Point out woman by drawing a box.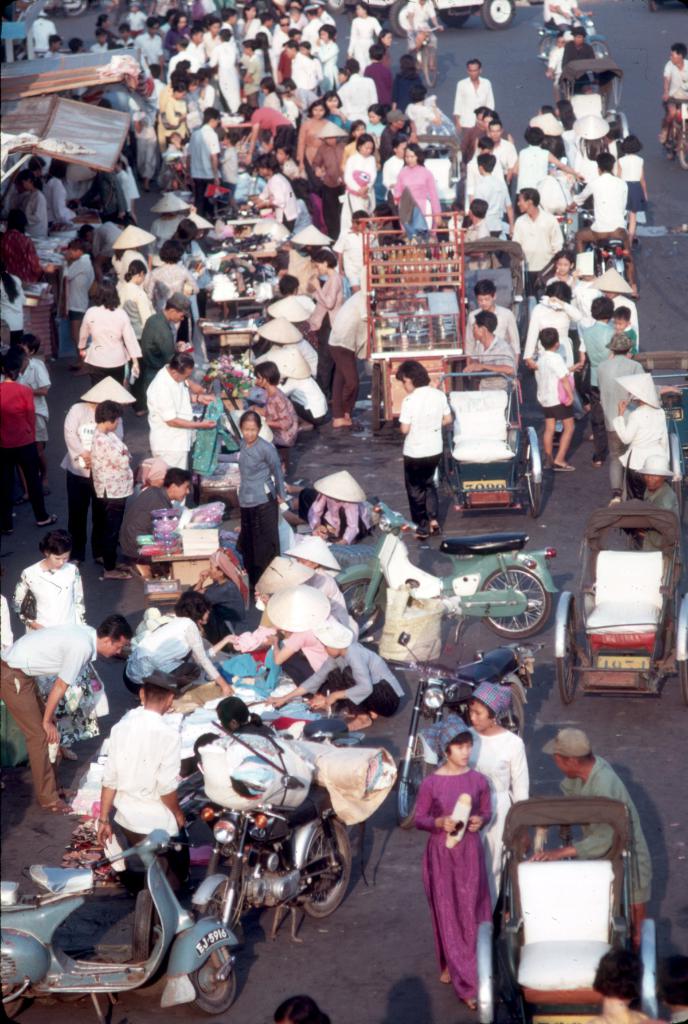
rect(59, 374, 136, 557).
